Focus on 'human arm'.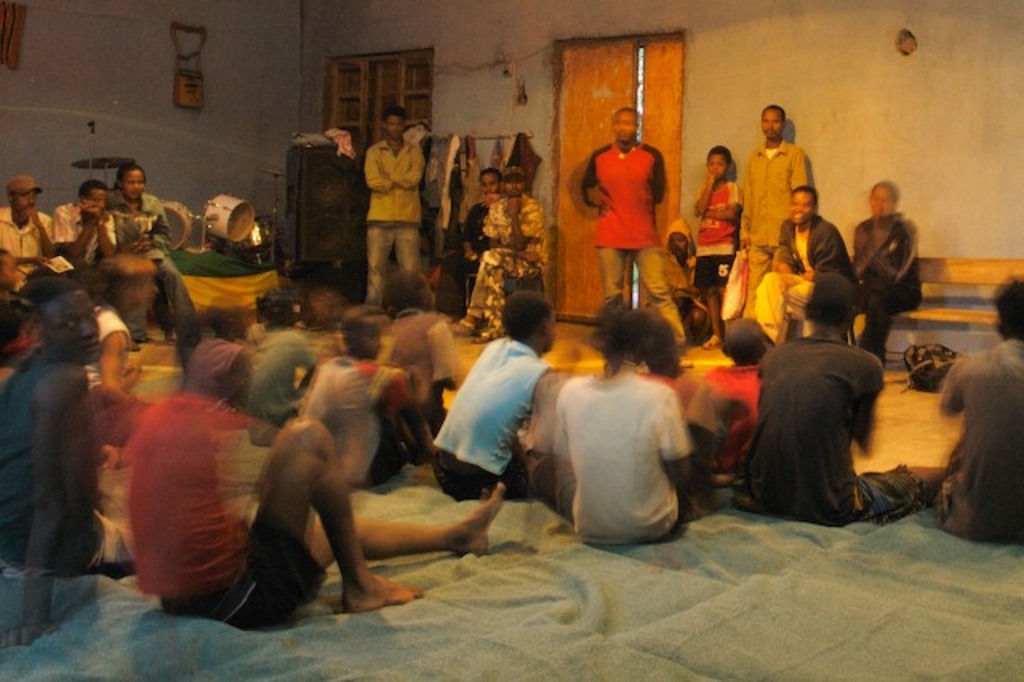
Focused at (430, 314, 466, 408).
